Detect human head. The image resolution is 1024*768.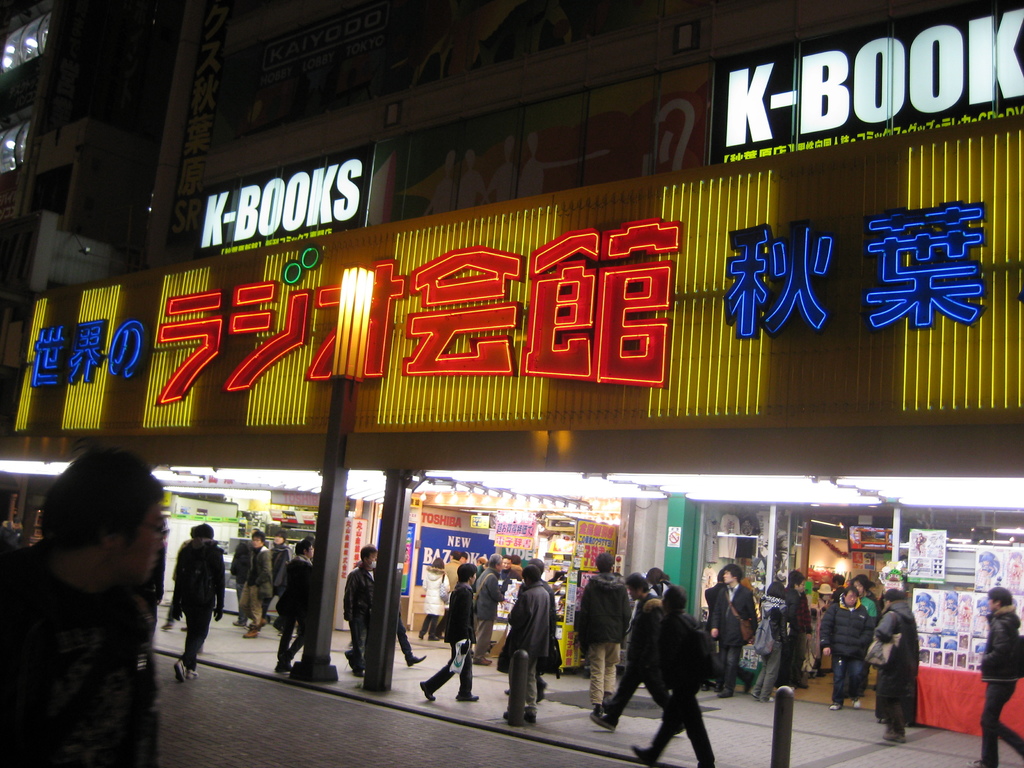
bbox=[980, 584, 1012, 612].
